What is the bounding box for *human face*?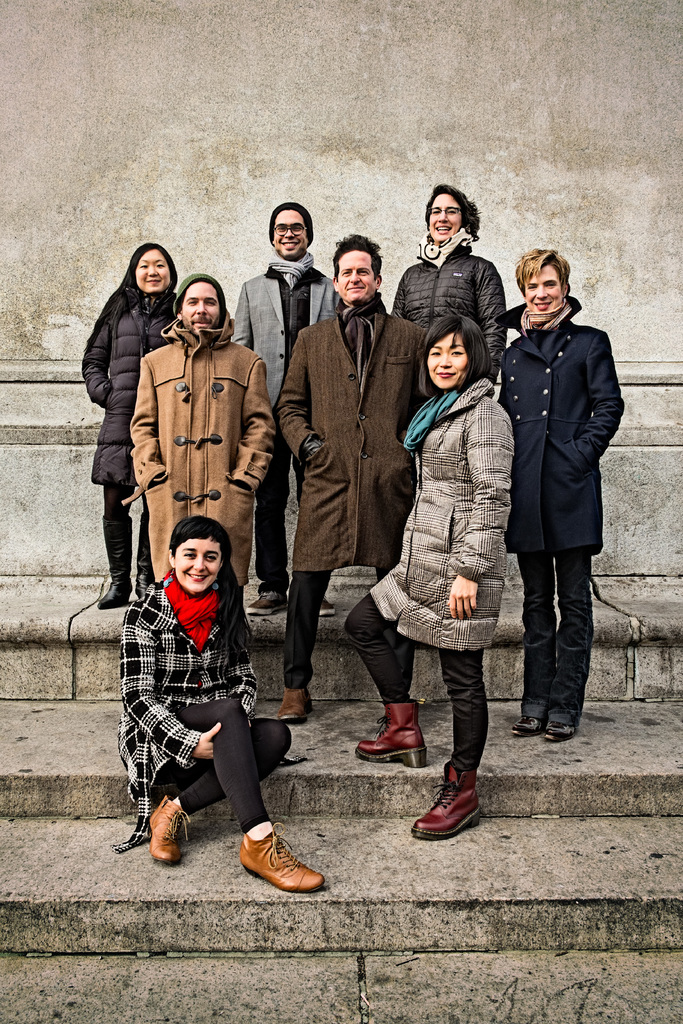
{"x1": 141, "y1": 255, "x2": 170, "y2": 286}.
